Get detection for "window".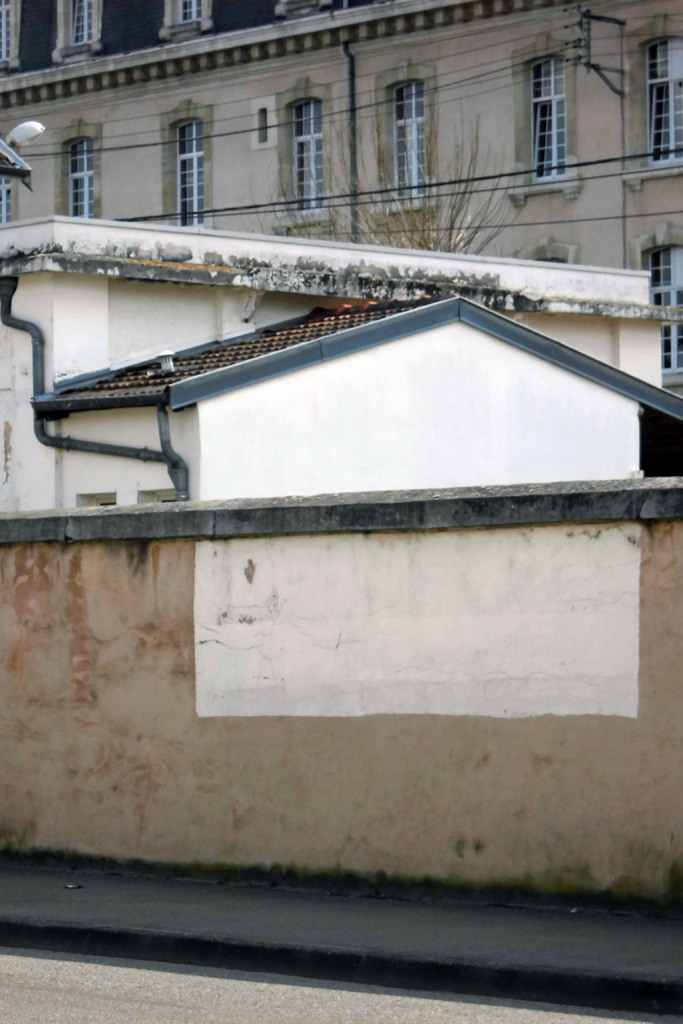
Detection: x1=54, y1=136, x2=96, y2=225.
